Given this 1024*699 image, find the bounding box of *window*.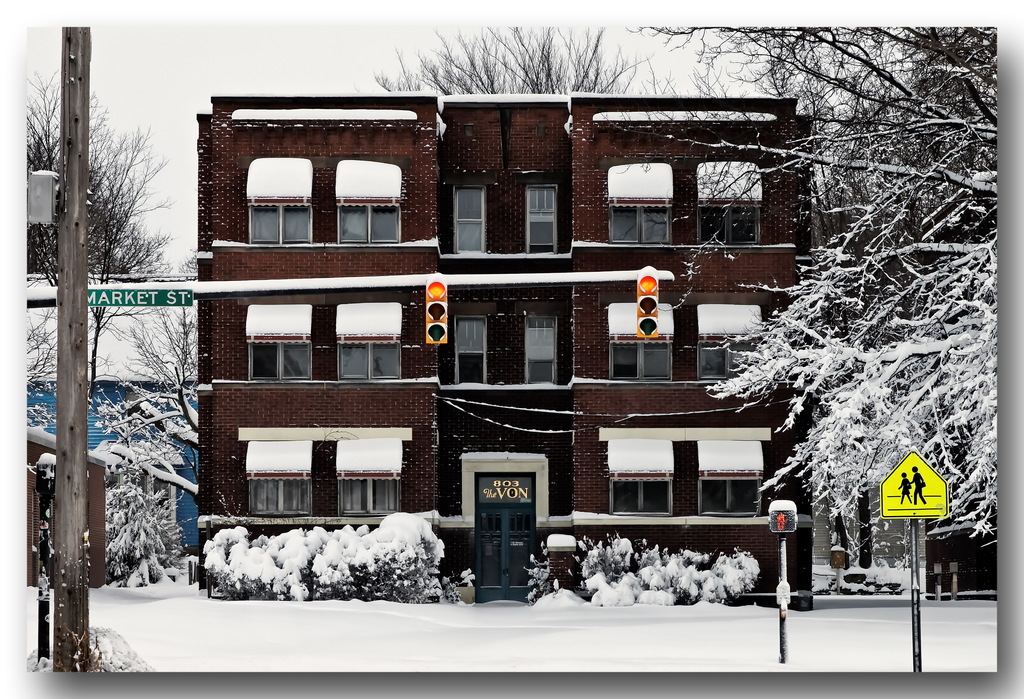
693/198/762/244.
